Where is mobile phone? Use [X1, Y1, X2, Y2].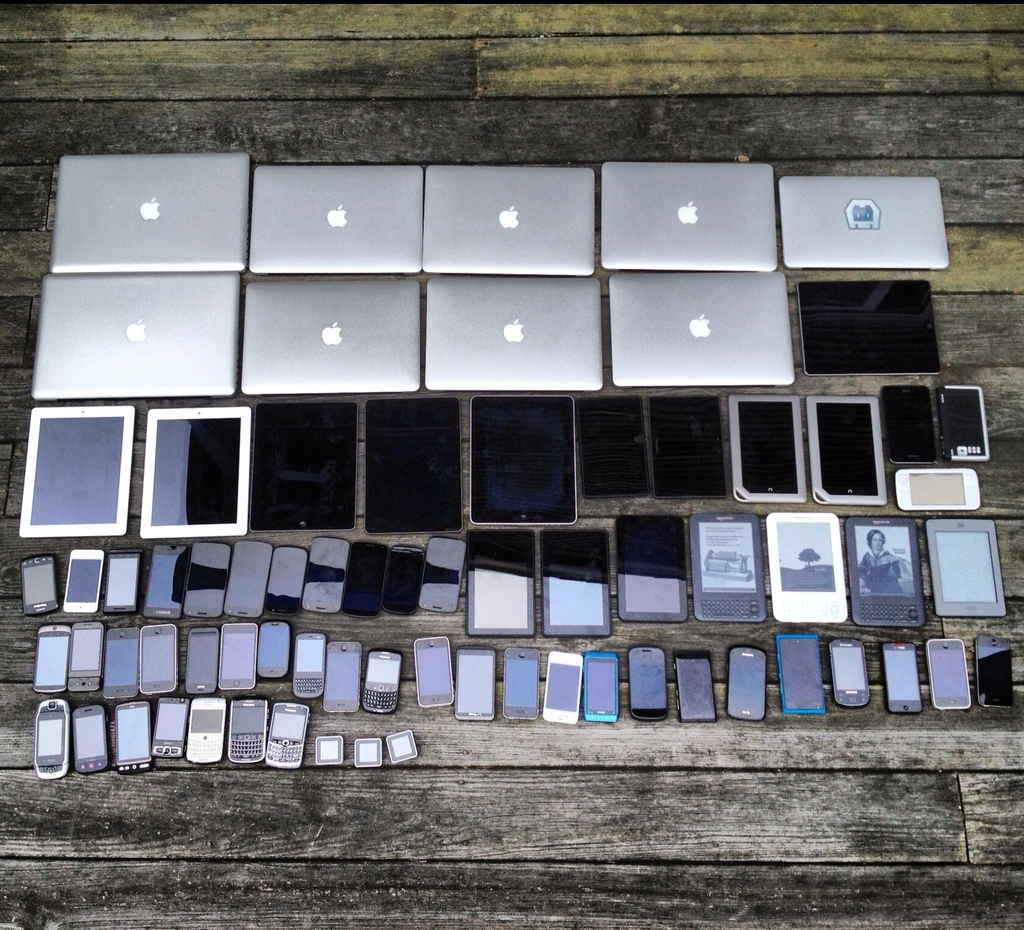
[470, 396, 575, 523].
